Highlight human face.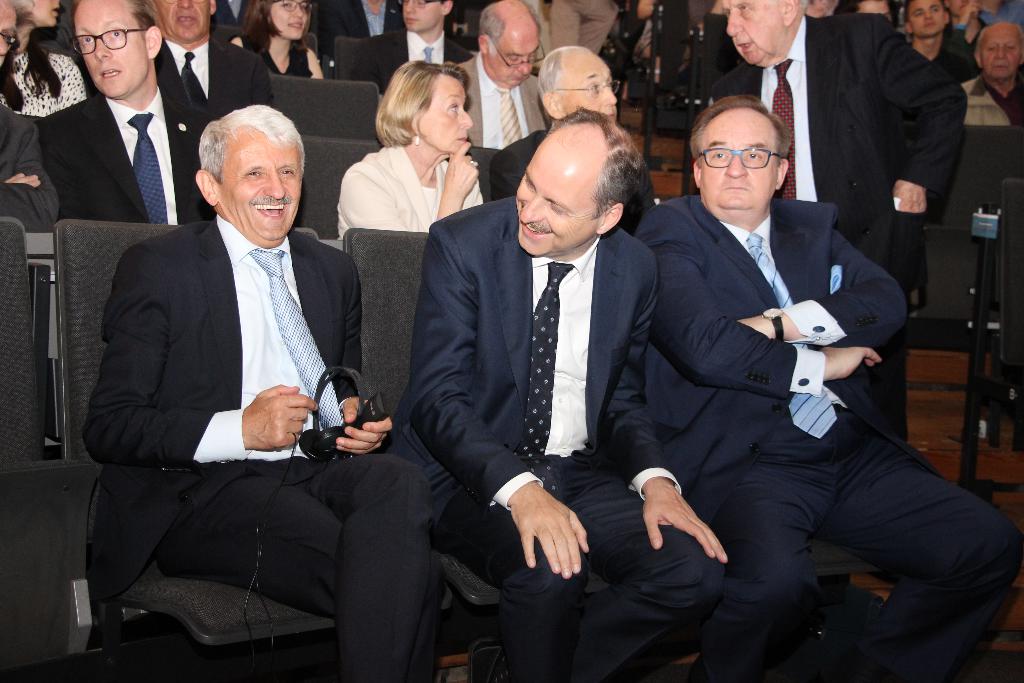
Highlighted region: 220:131:300:239.
